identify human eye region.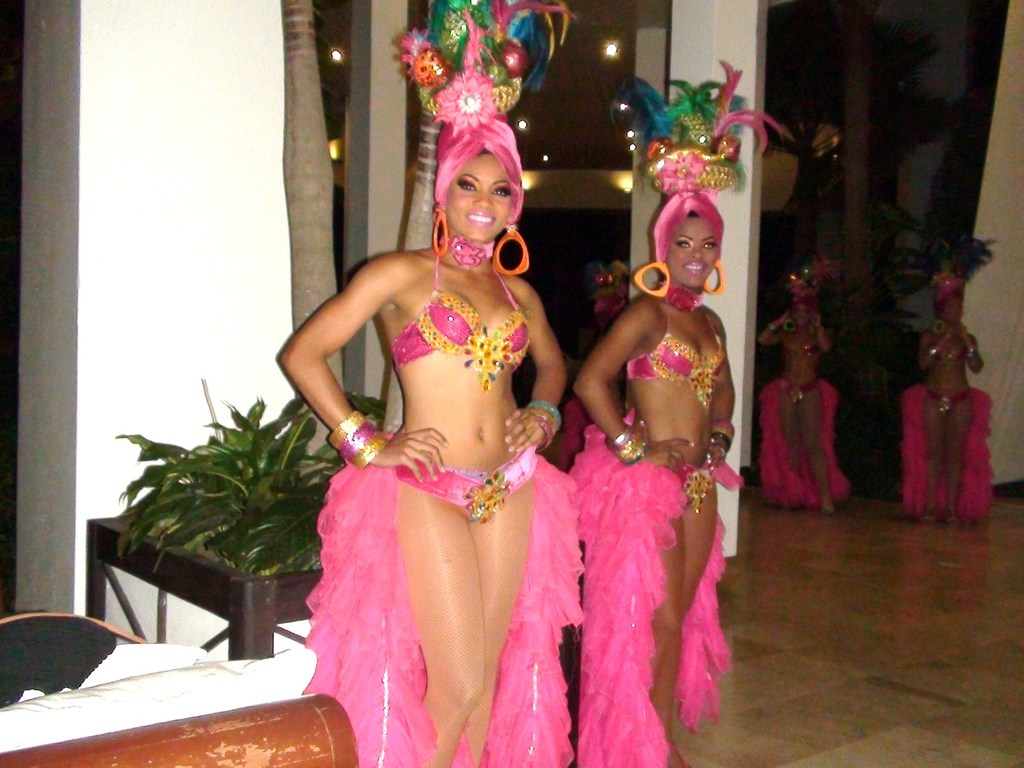
Region: x1=455, y1=175, x2=475, y2=191.
